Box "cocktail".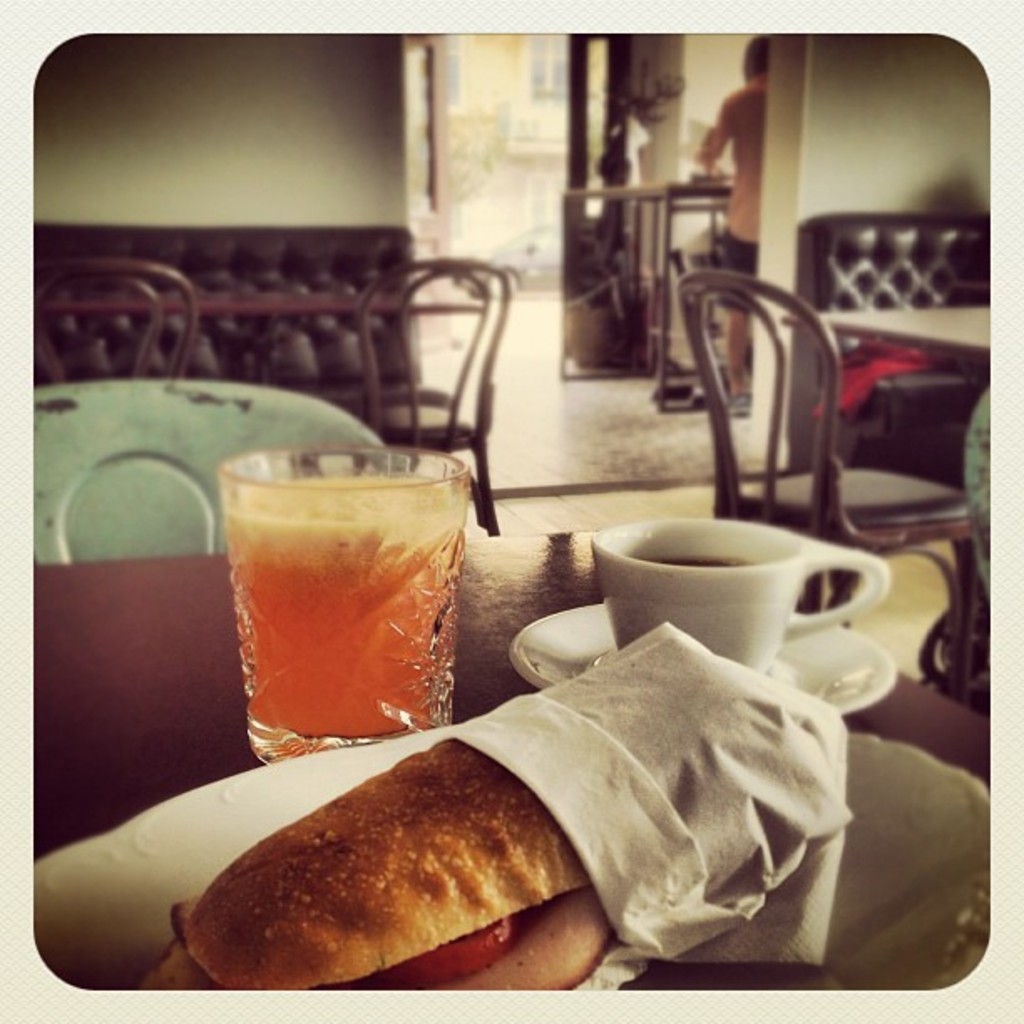
bbox=[211, 427, 497, 761].
